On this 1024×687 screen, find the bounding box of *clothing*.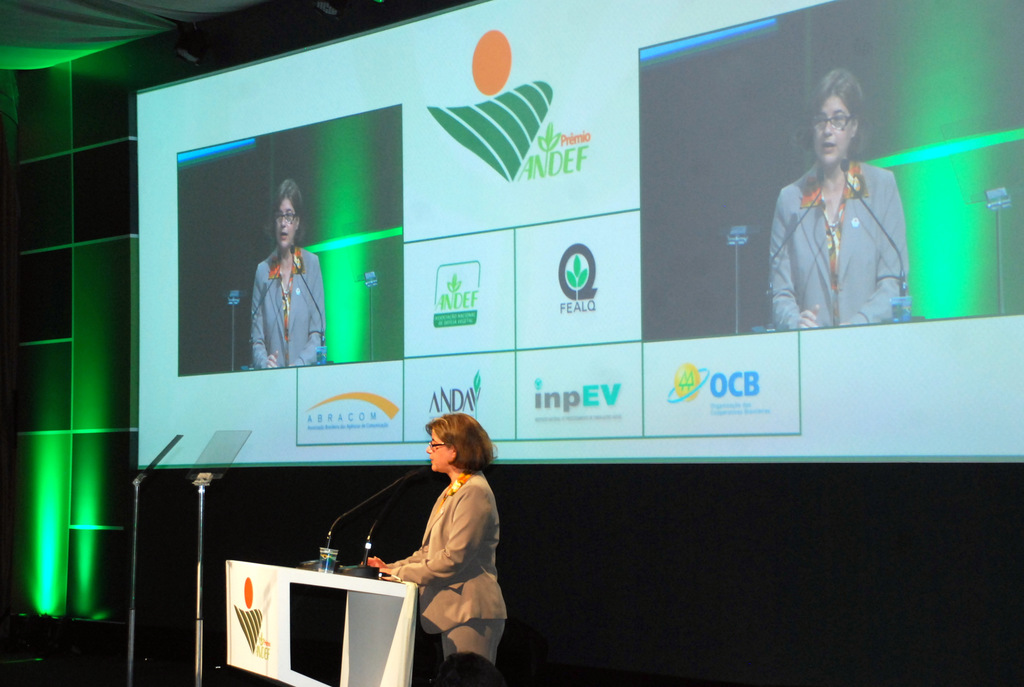
Bounding box: l=257, t=244, r=325, b=380.
